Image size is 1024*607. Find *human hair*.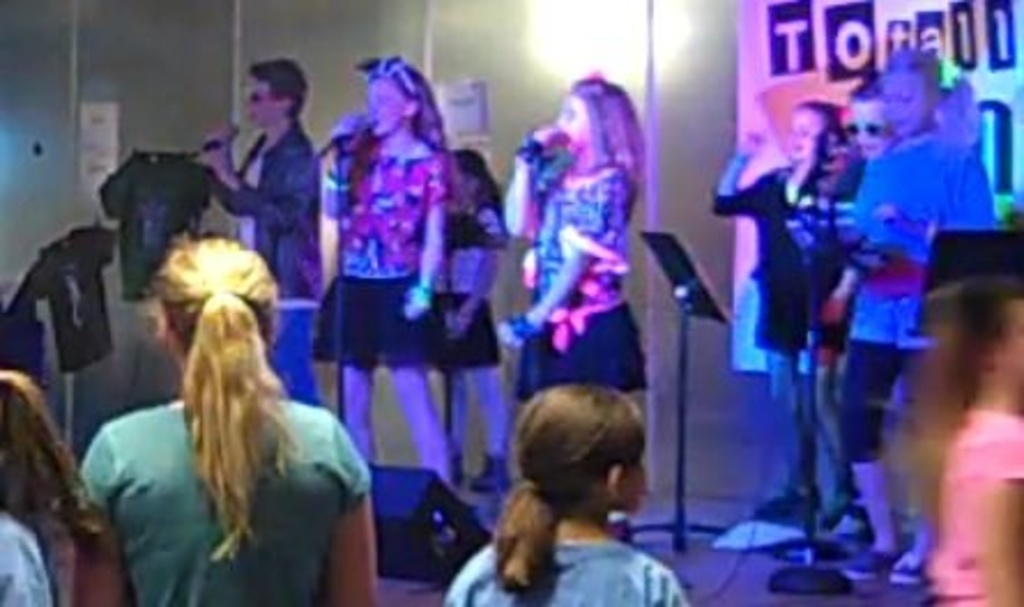
bbox=[568, 80, 647, 214].
